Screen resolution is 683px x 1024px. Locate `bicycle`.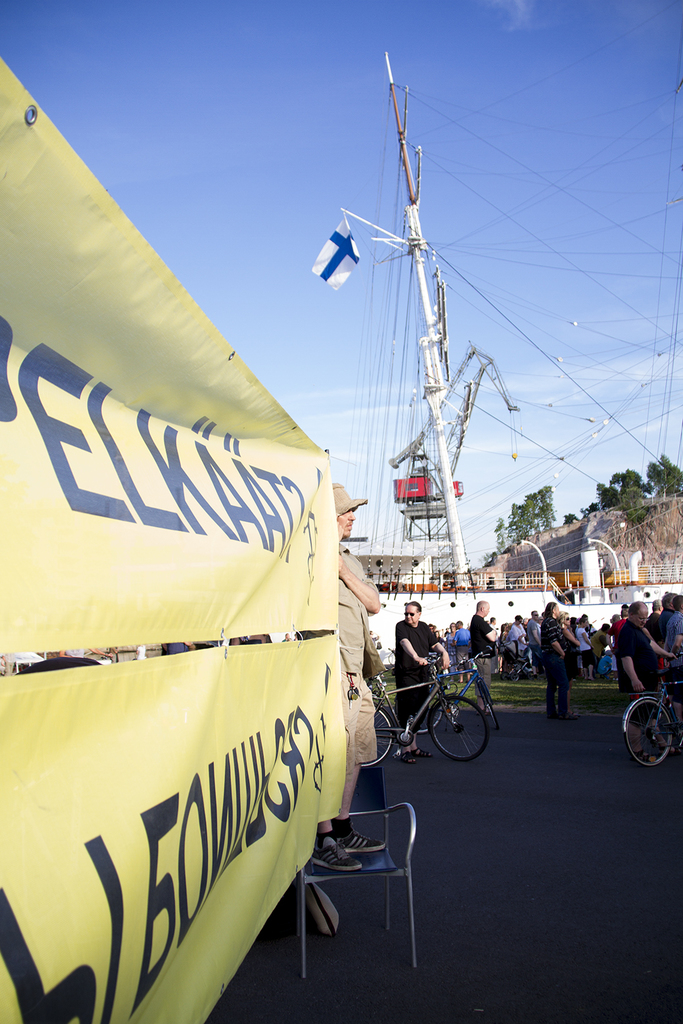
618:666:682:782.
